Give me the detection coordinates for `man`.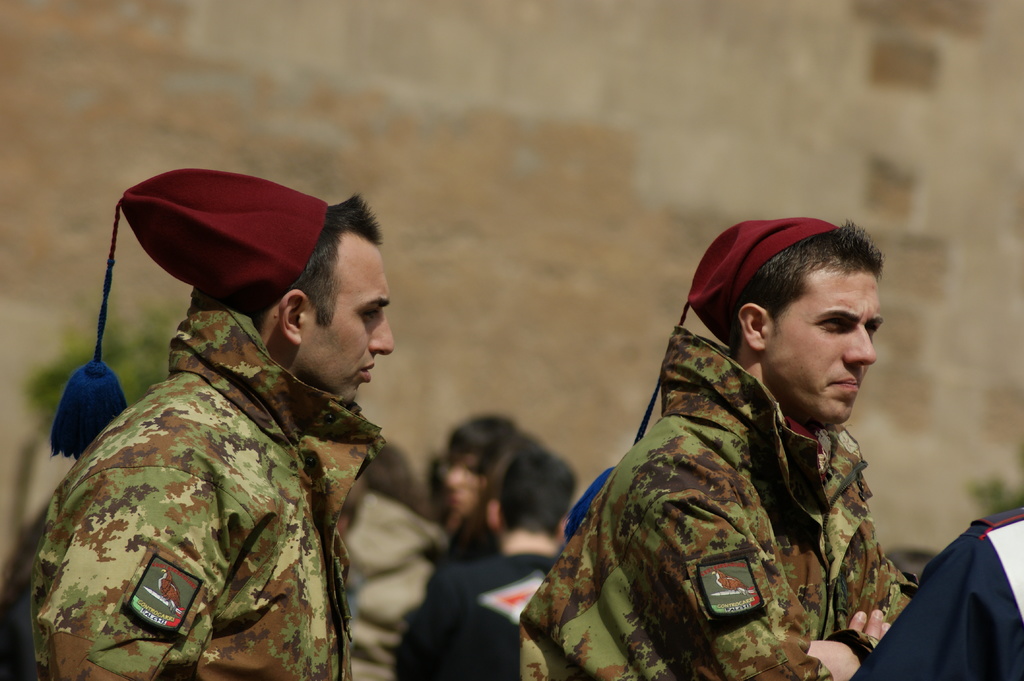
<region>513, 218, 924, 680</region>.
